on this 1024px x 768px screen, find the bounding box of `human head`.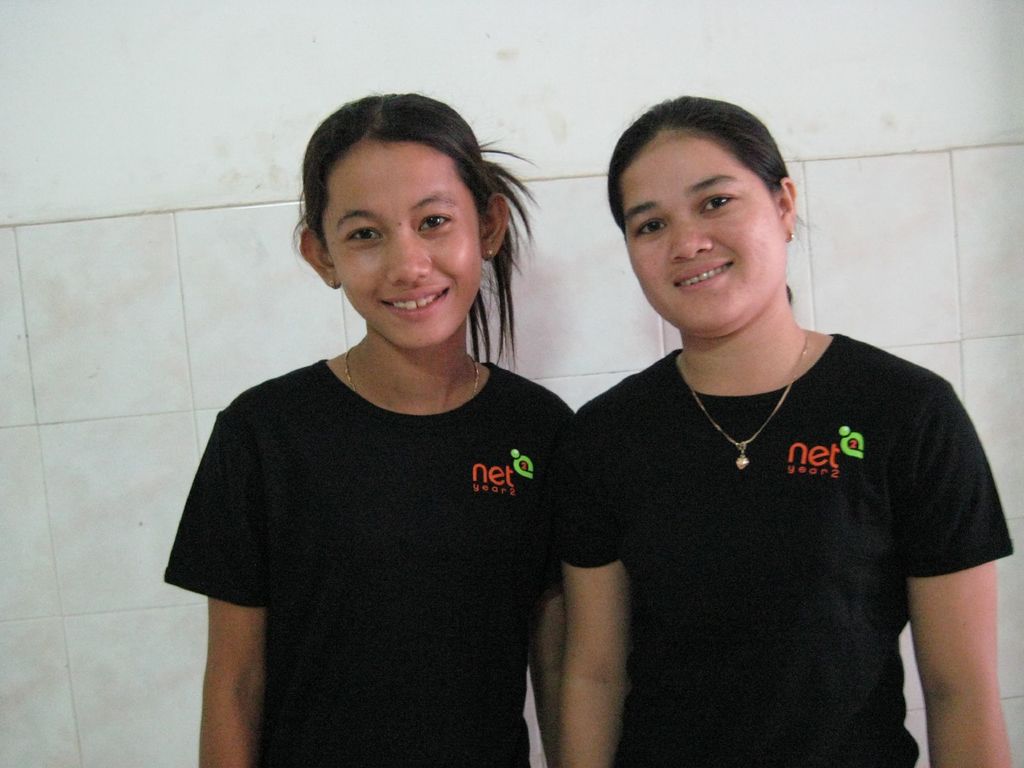
Bounding box: box(599, 89, 791, 348).
